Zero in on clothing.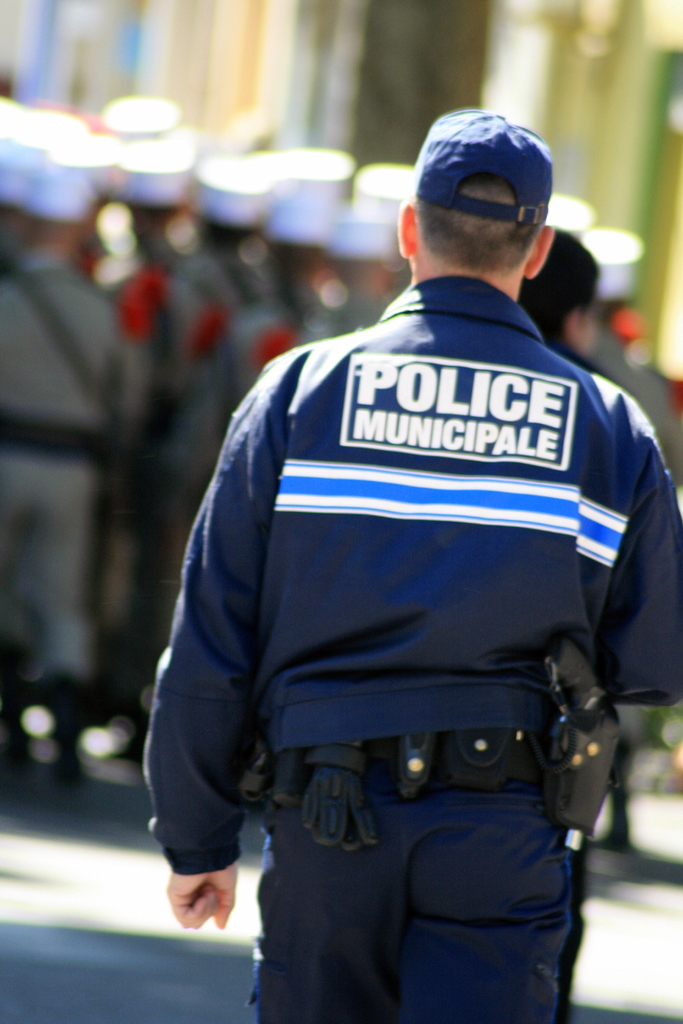
Zeroed in: {"left": 157, "top": 199, "right": 670, "bottom": 988}.
